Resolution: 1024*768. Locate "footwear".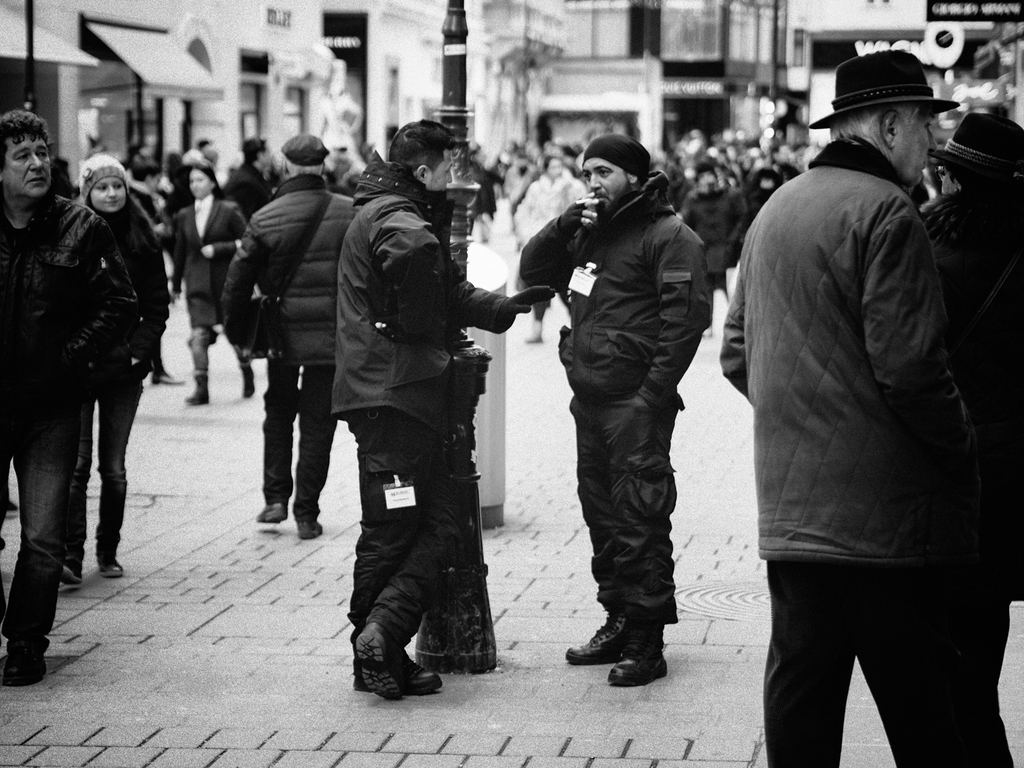
pyautogui.locateOnScreen(355, 623, 404, 702).
